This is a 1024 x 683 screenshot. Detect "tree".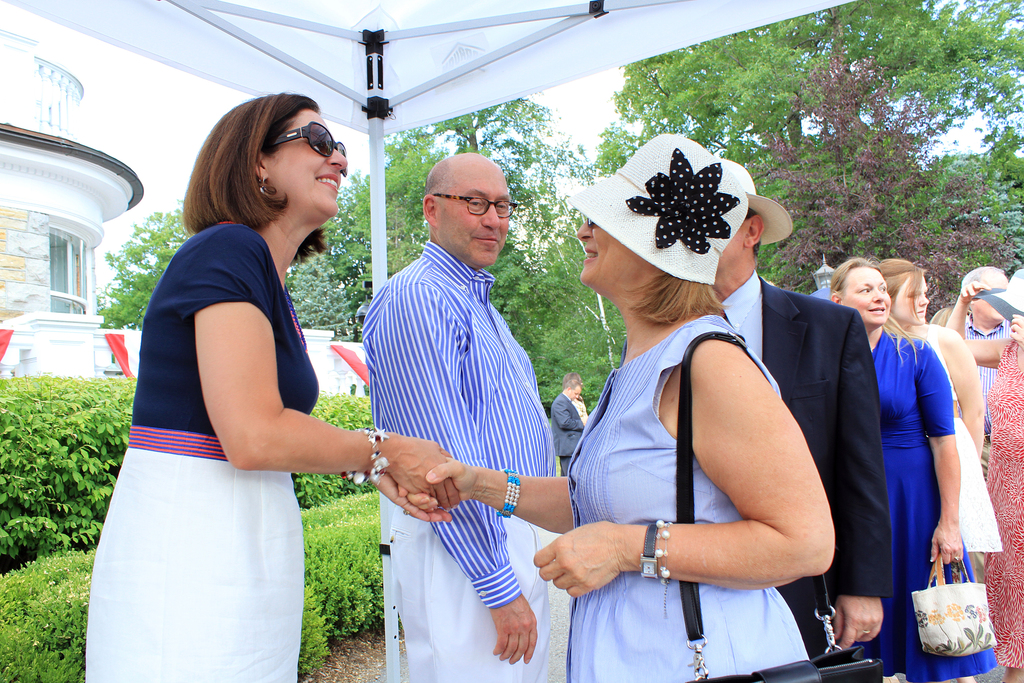
(337,99,625,422).
